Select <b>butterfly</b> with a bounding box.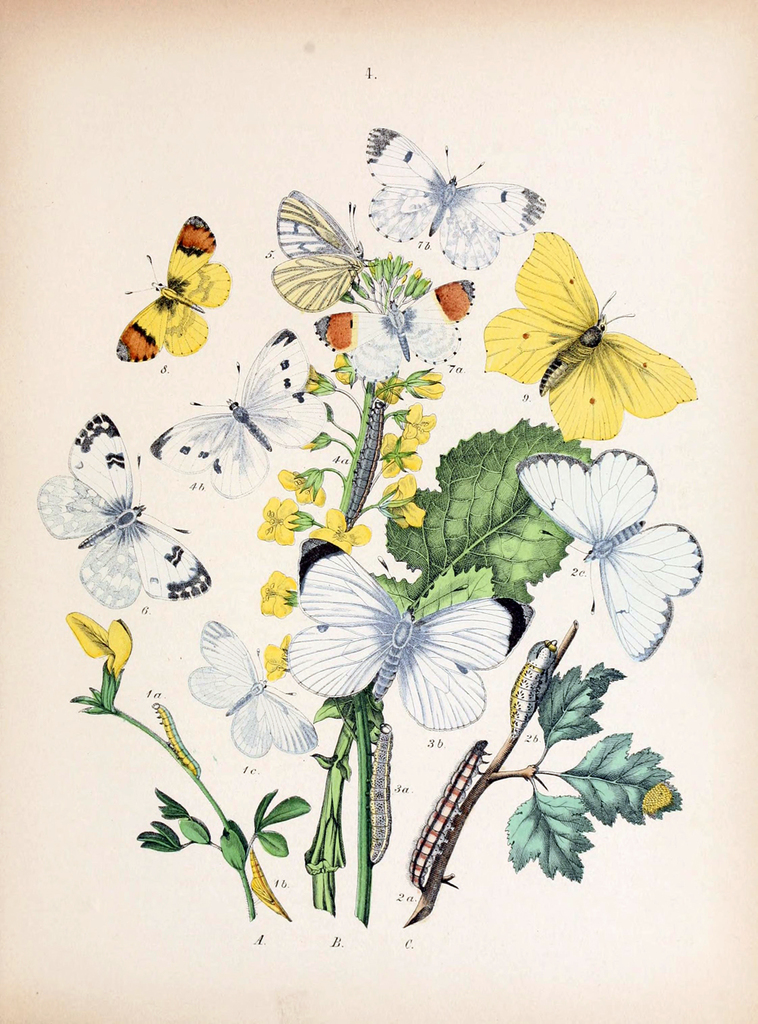
pyautogui.locateOnScreen(145, 334, 324, 493).
